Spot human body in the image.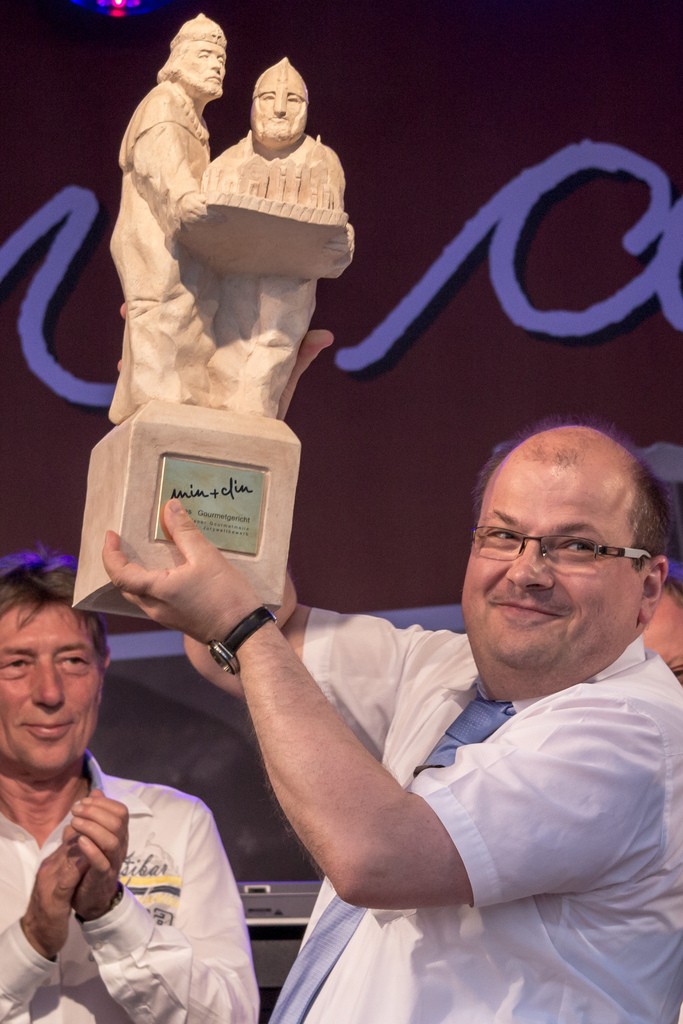
human body found at [144,410,676,998].
